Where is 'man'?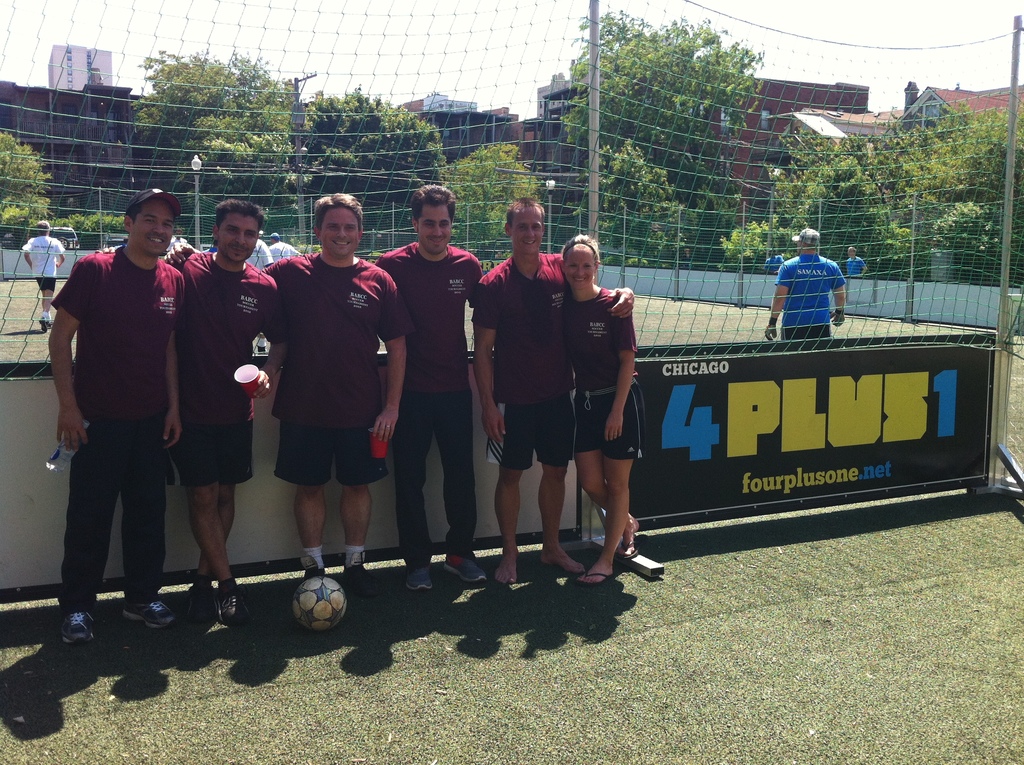
pyautogui.locateOnScreen(269, 227, 310, 262).
